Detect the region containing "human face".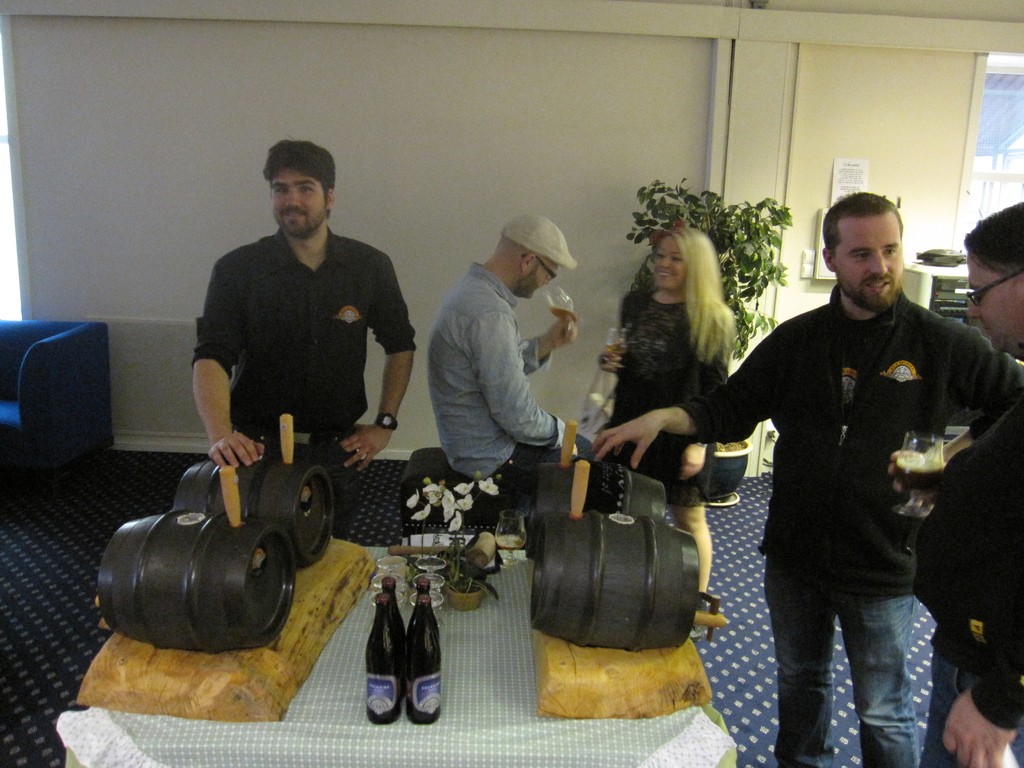
653,236,684,291.
